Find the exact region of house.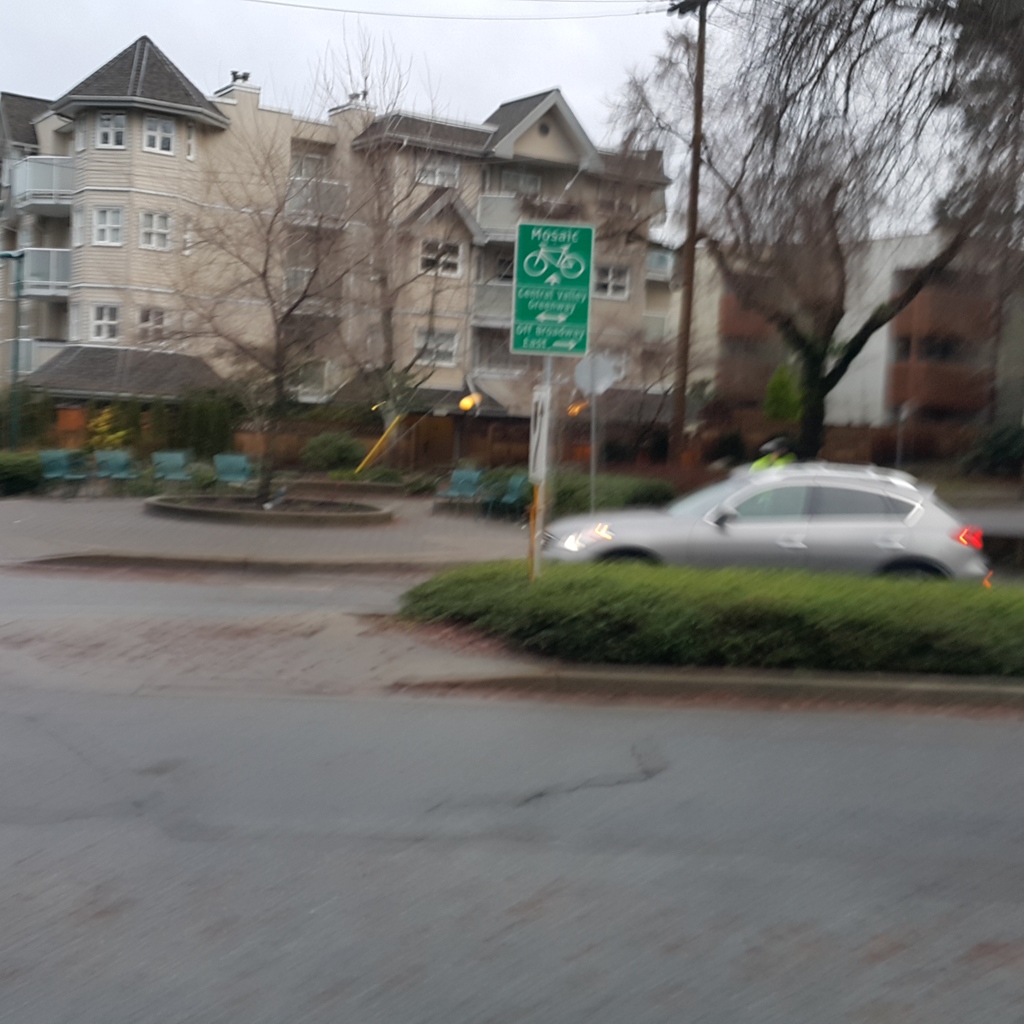
Exact region: region(0, 27, 691, 417).
